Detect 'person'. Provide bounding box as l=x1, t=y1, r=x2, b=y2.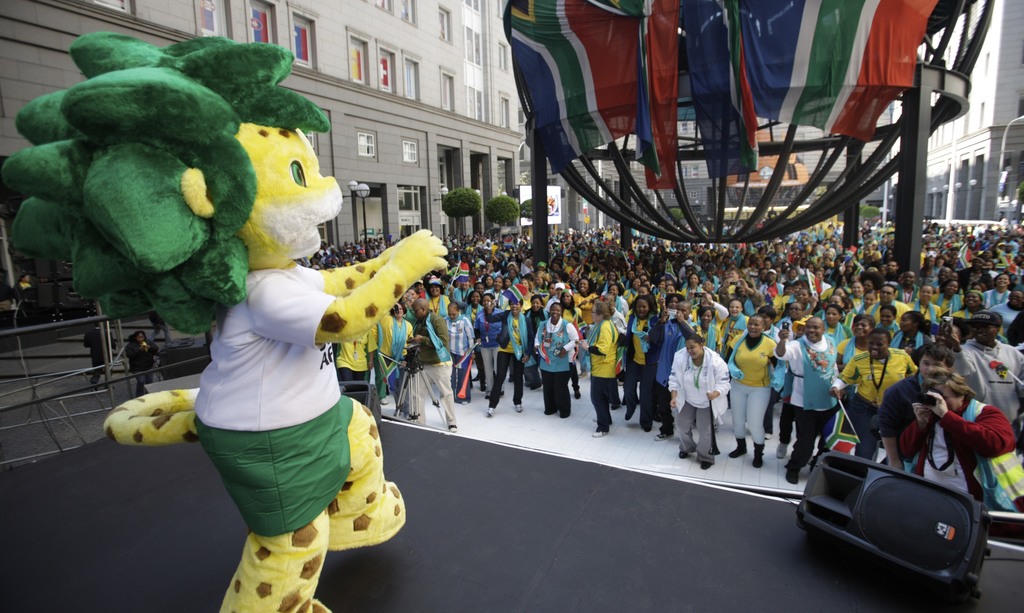
l=438, t=300, r=480, b=405.
